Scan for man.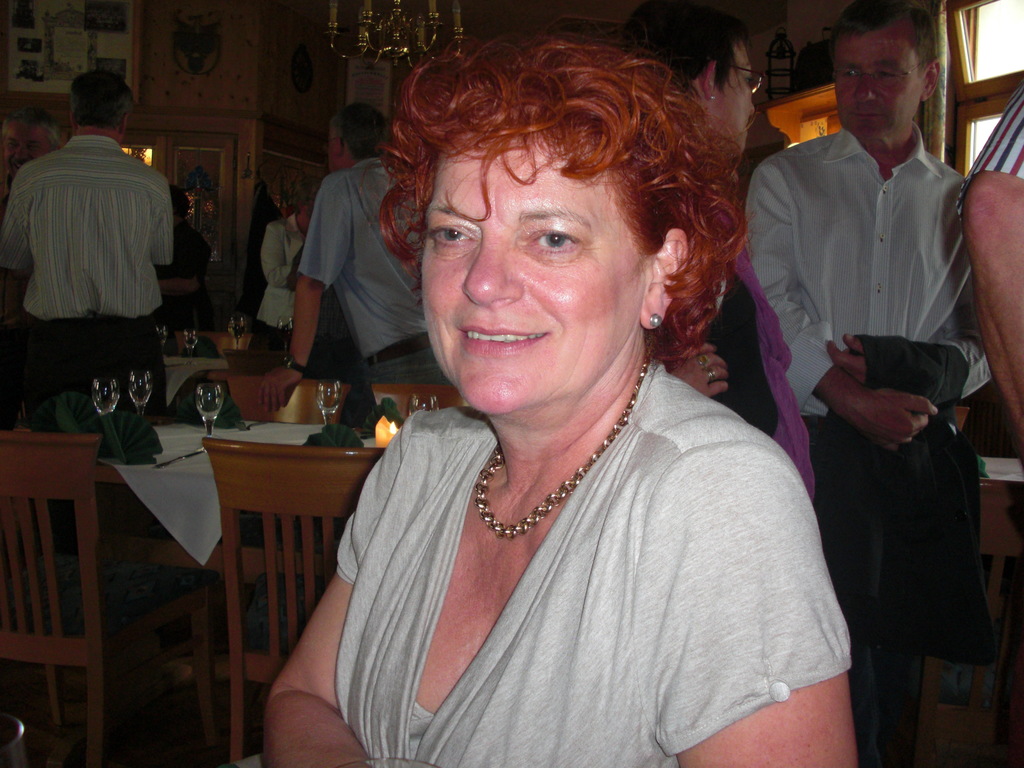
Scan result: 743/0/996/767.
